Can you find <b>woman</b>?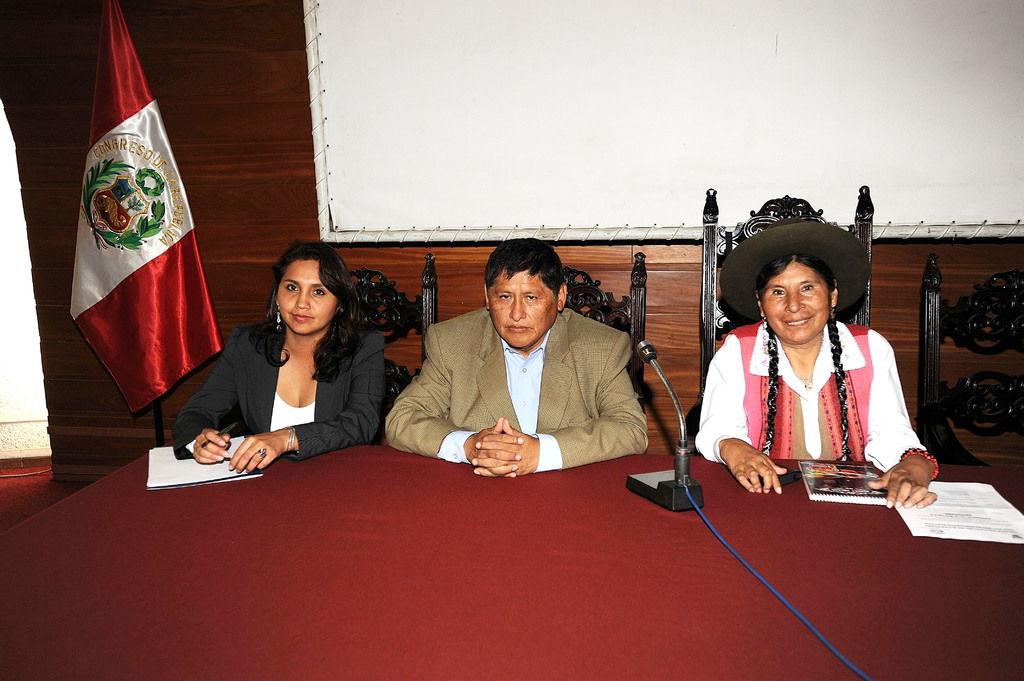
Yes, bounding box: box=[696, 223, 938, 501].
